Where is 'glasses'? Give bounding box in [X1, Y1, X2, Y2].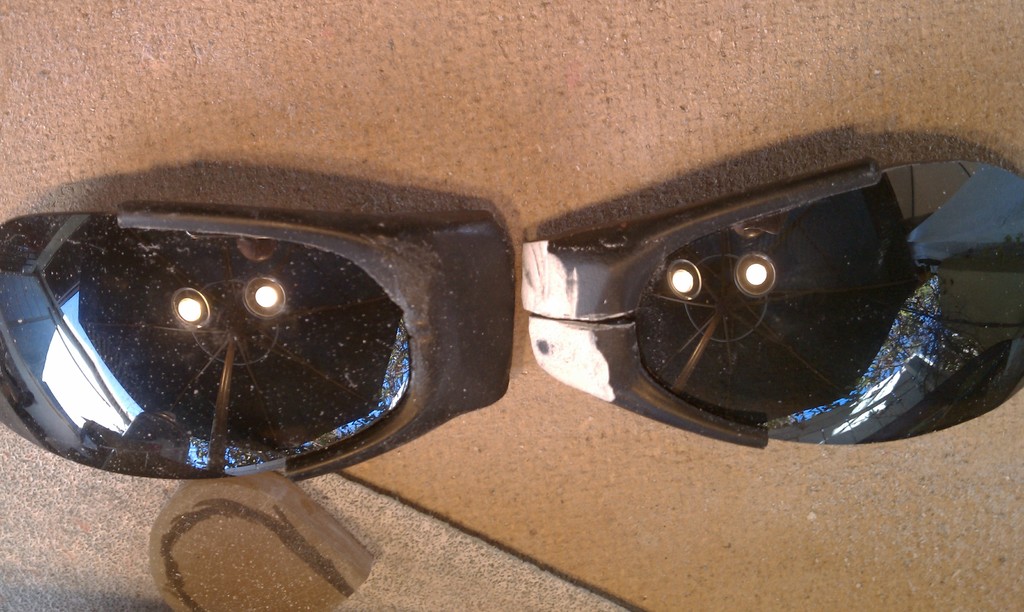
[0, 167, 1023, 487].
